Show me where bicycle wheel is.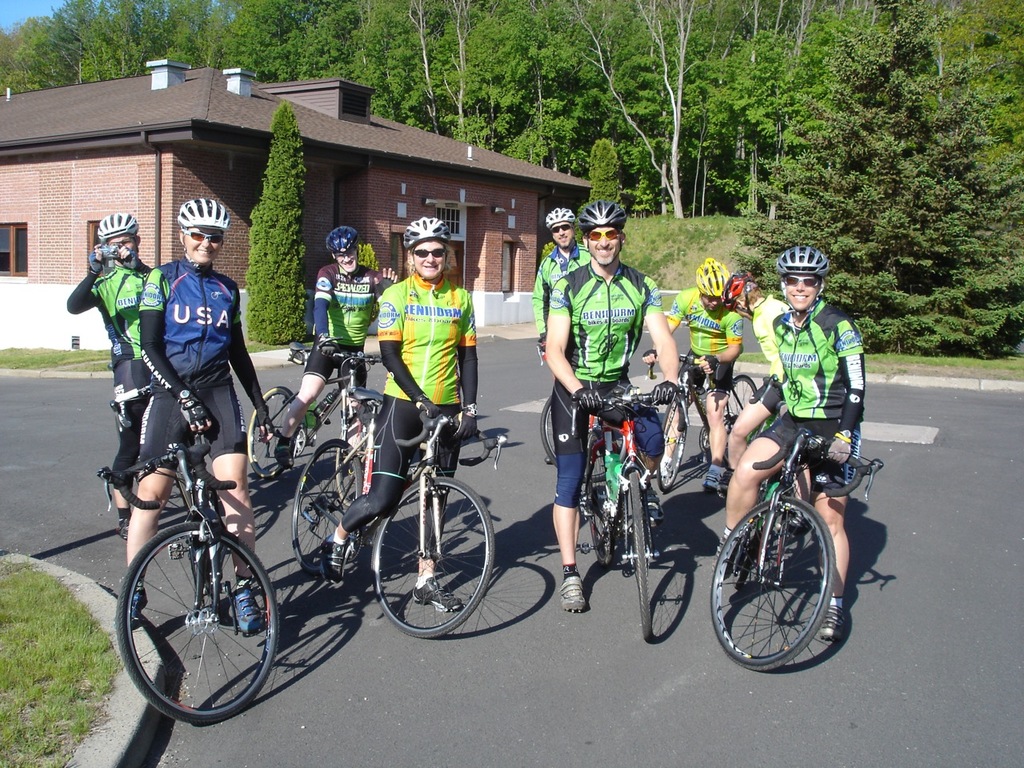
bicycle wheel is at (625, 470, 652, 642).
